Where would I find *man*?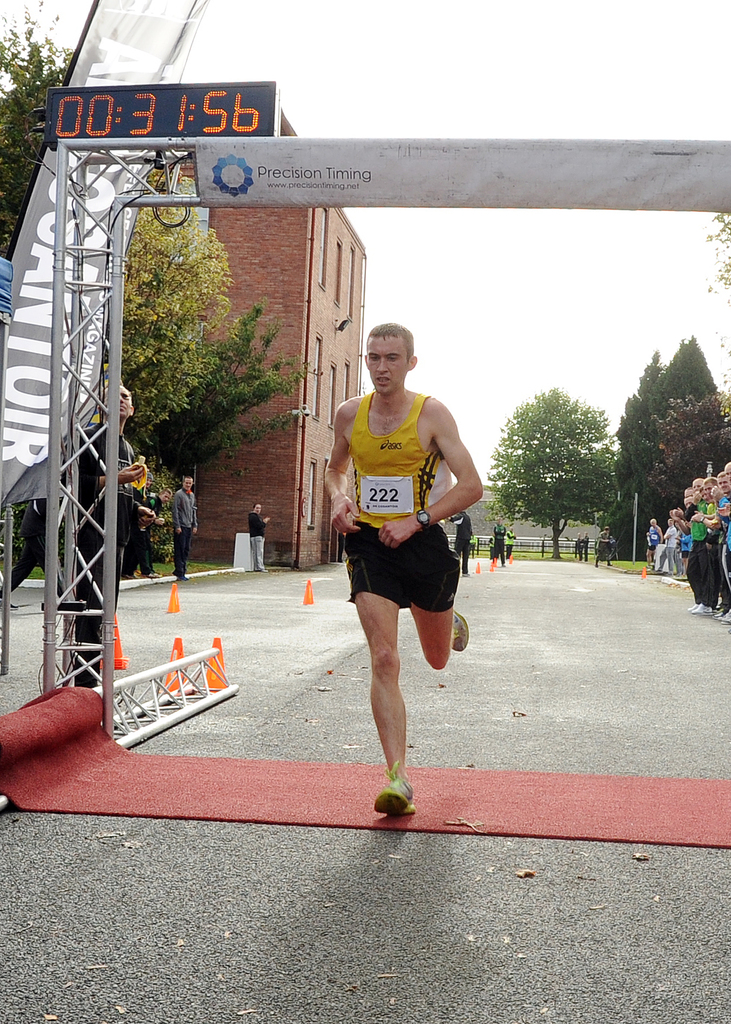
At region(594, 527, 610, 569).
